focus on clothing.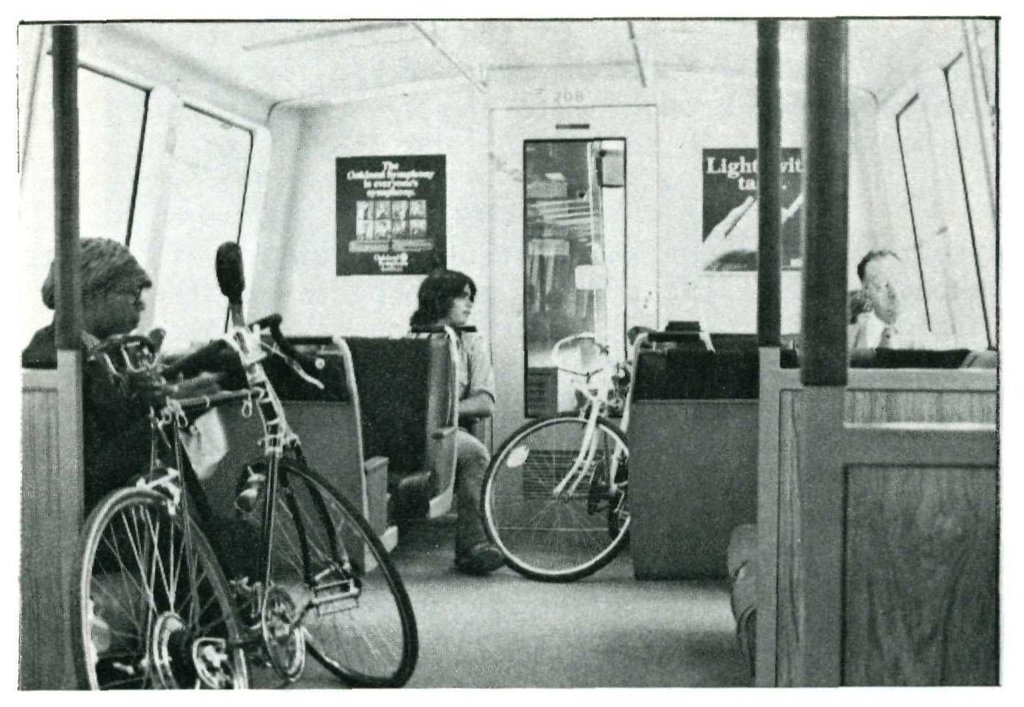
Focused at 12,302,275,635.
